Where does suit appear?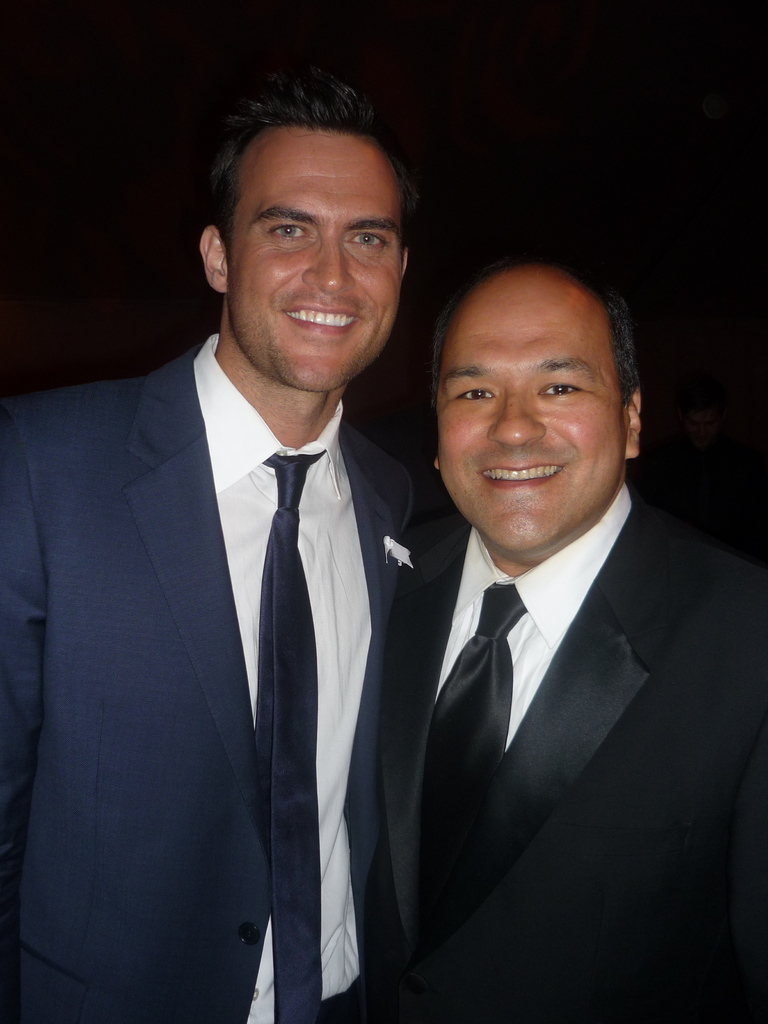
Appears at locate(367, 472, 760, 1023).
